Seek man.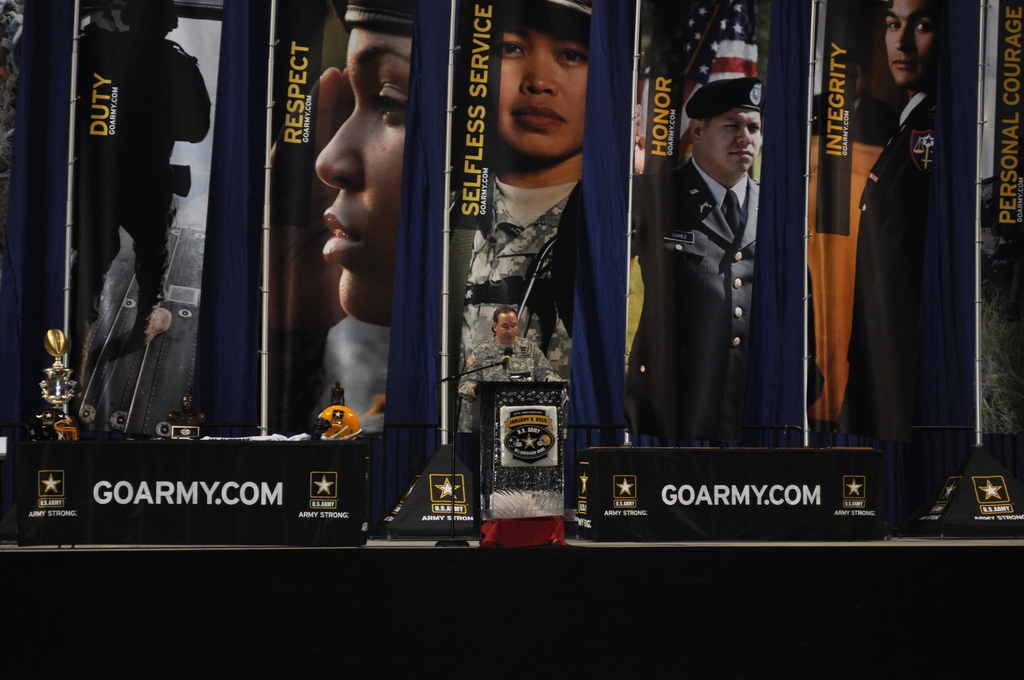
(x1=460, y1=299, x2=555, y2=438).
